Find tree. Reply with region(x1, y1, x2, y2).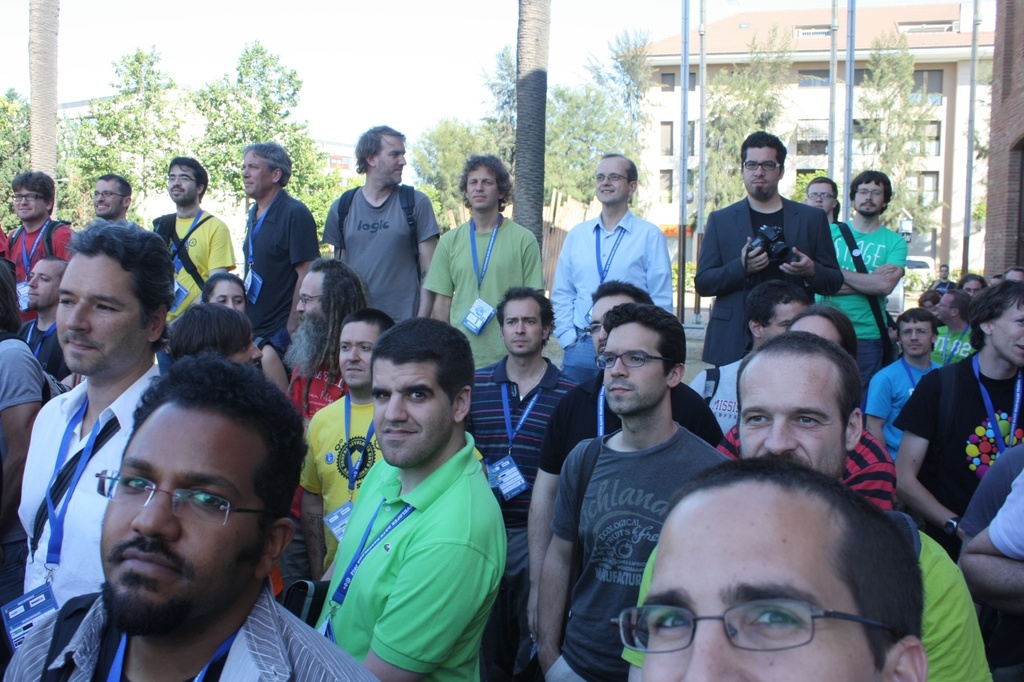
region(0, 81, 64, 247).
